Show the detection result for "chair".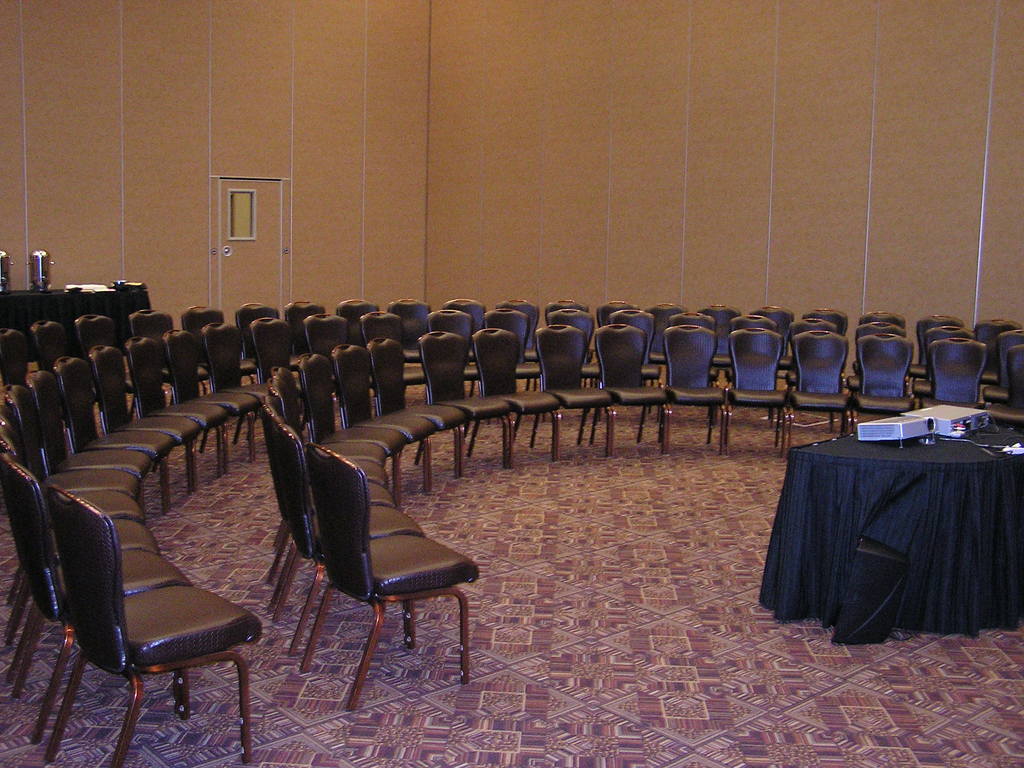
[x1=862, y1=308, x2=911, y2=341].
